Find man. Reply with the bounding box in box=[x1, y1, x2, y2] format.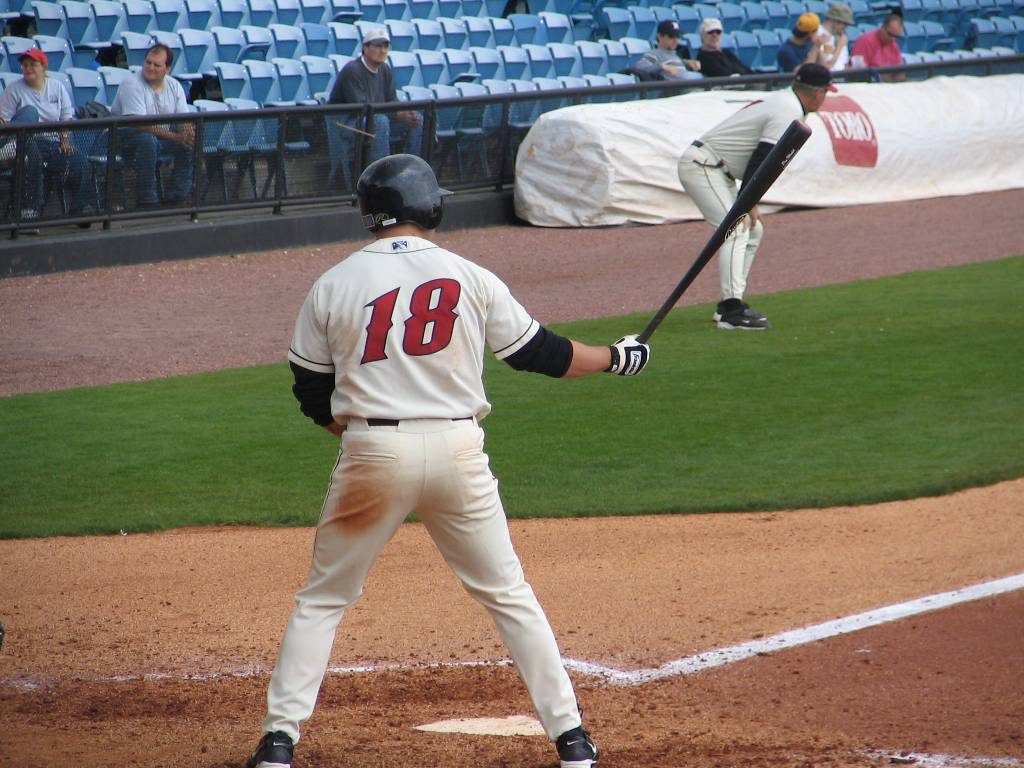
box=[328, 23, 425, 159].
